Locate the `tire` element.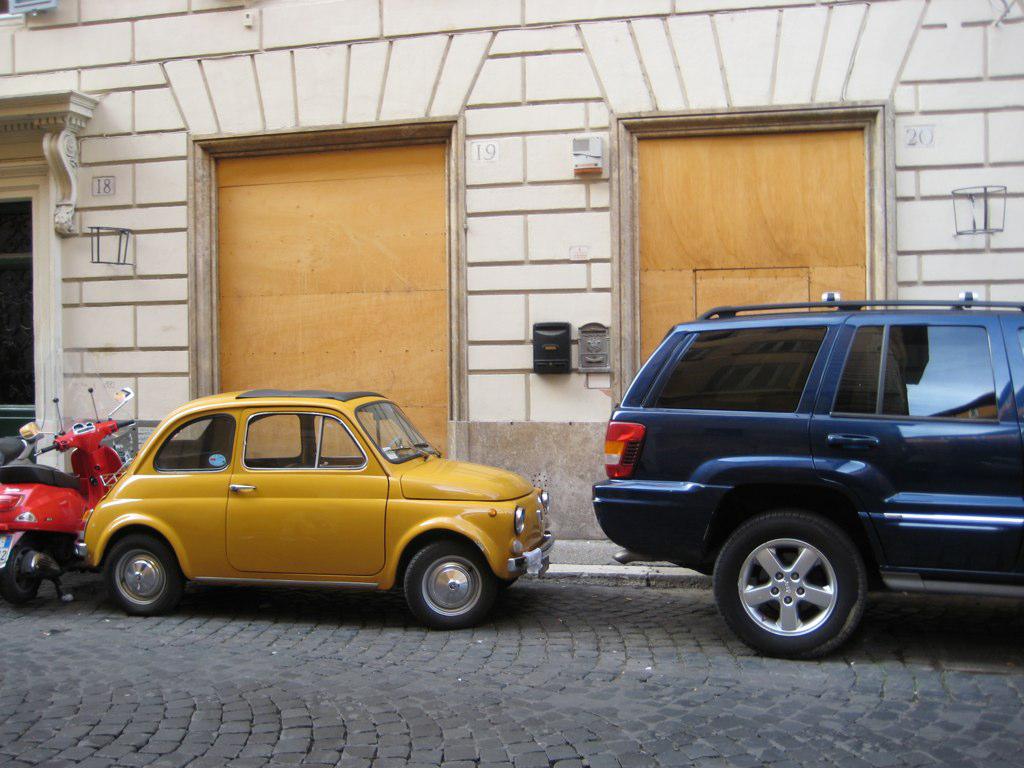
Element bbox: (left=0, top=535, right=65, bottom=609).
